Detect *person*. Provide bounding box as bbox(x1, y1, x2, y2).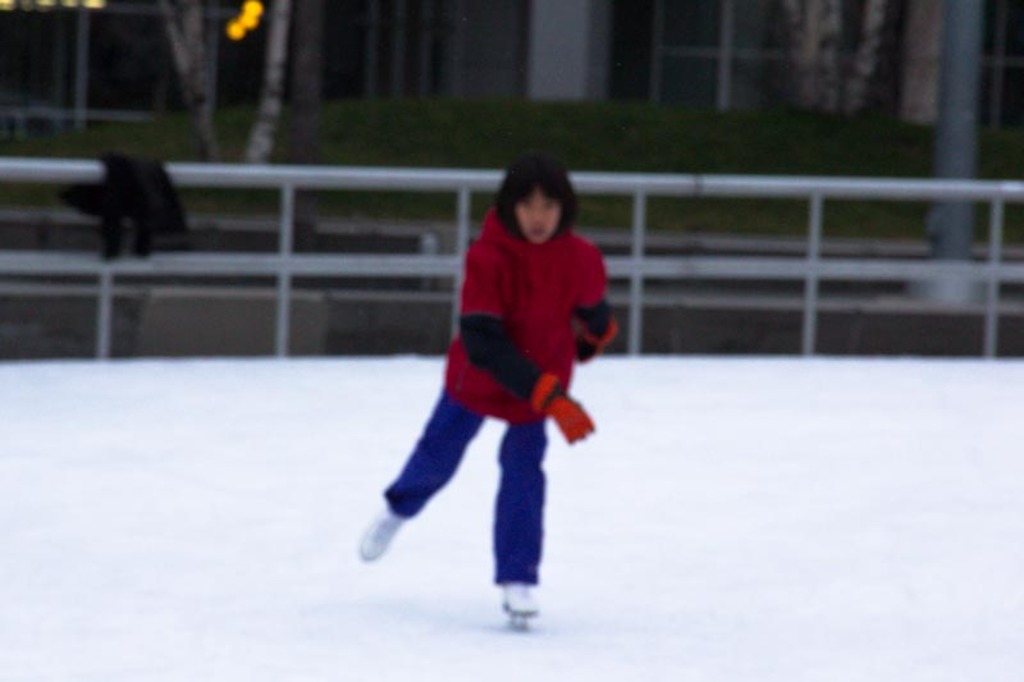
bbox(352, 139, 614, 615).
